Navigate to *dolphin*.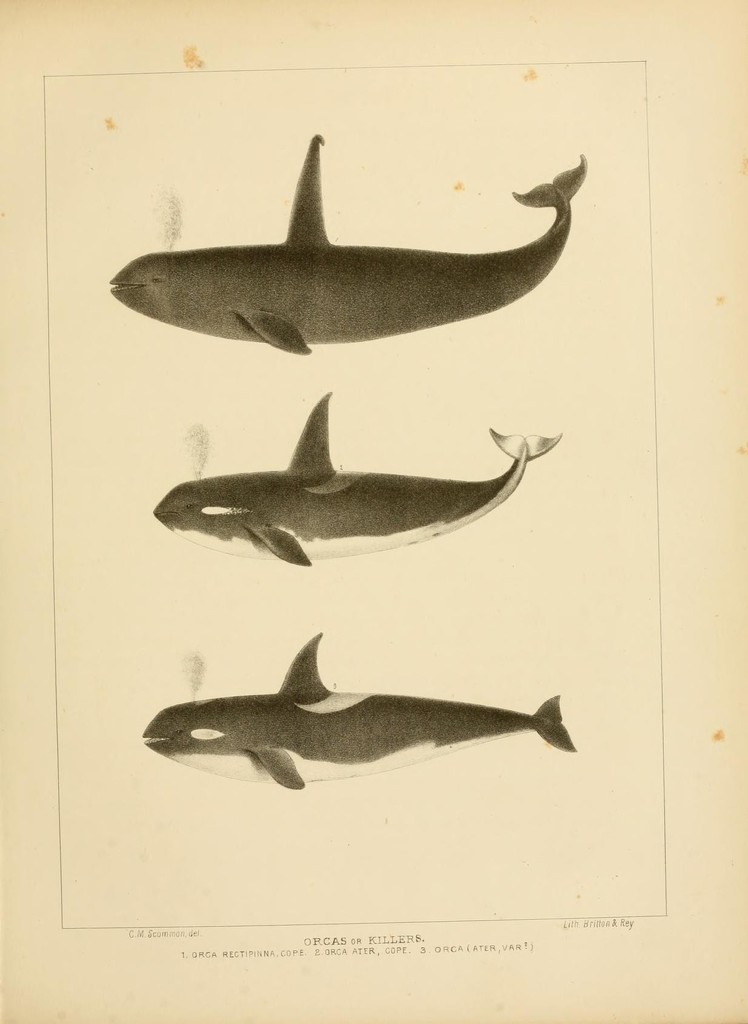
Navigation target: 146:630:571:798.
